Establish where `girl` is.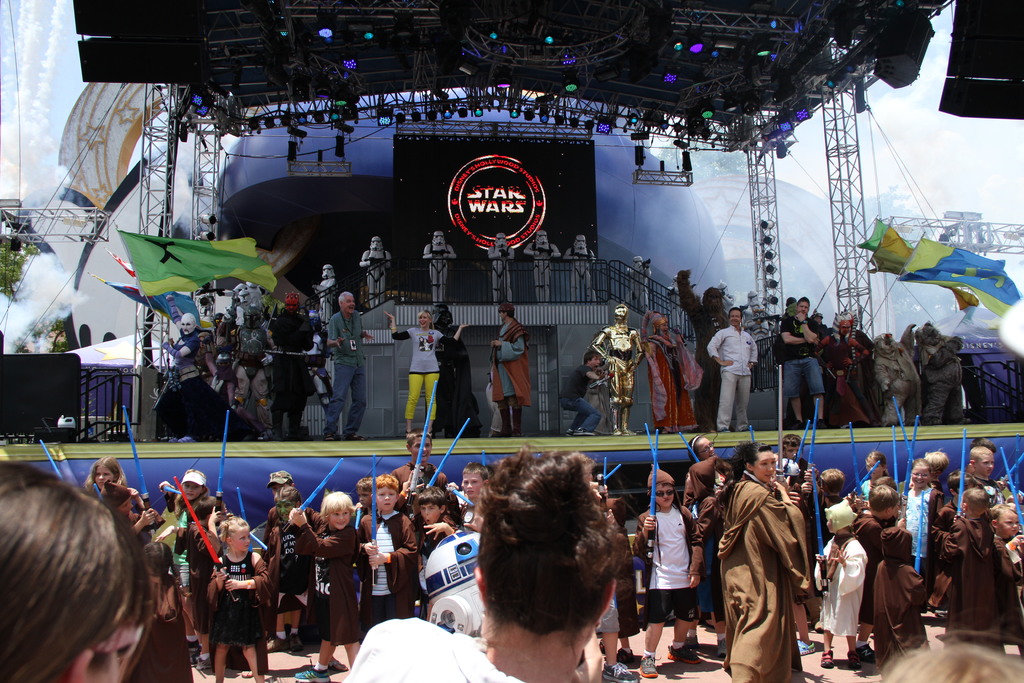
Established at bbox=[853, 448, 890, 504].
